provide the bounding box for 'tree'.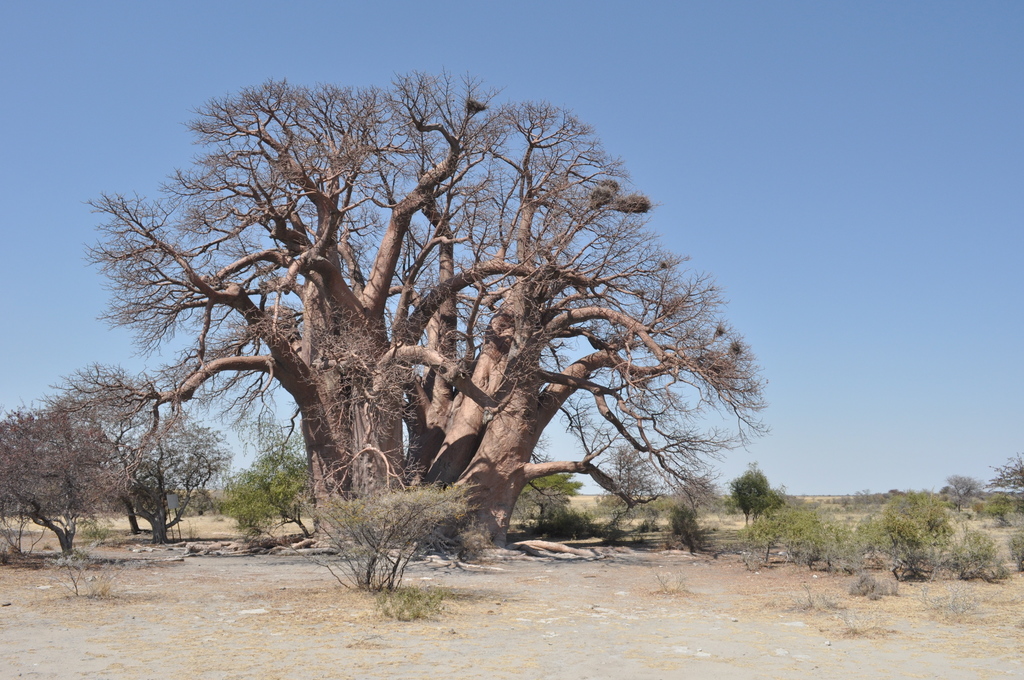
x1=516 y1=471 x2=582 y2=525.
